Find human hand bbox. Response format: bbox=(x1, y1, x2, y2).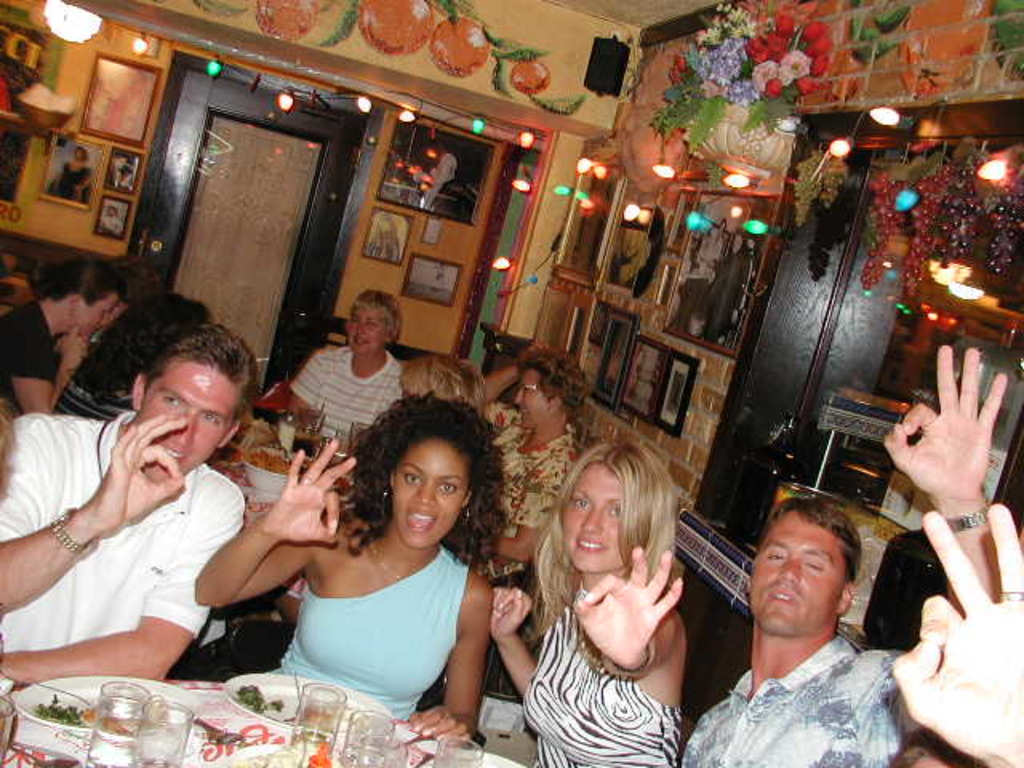
bbox=(573, 544, 685, 674).
